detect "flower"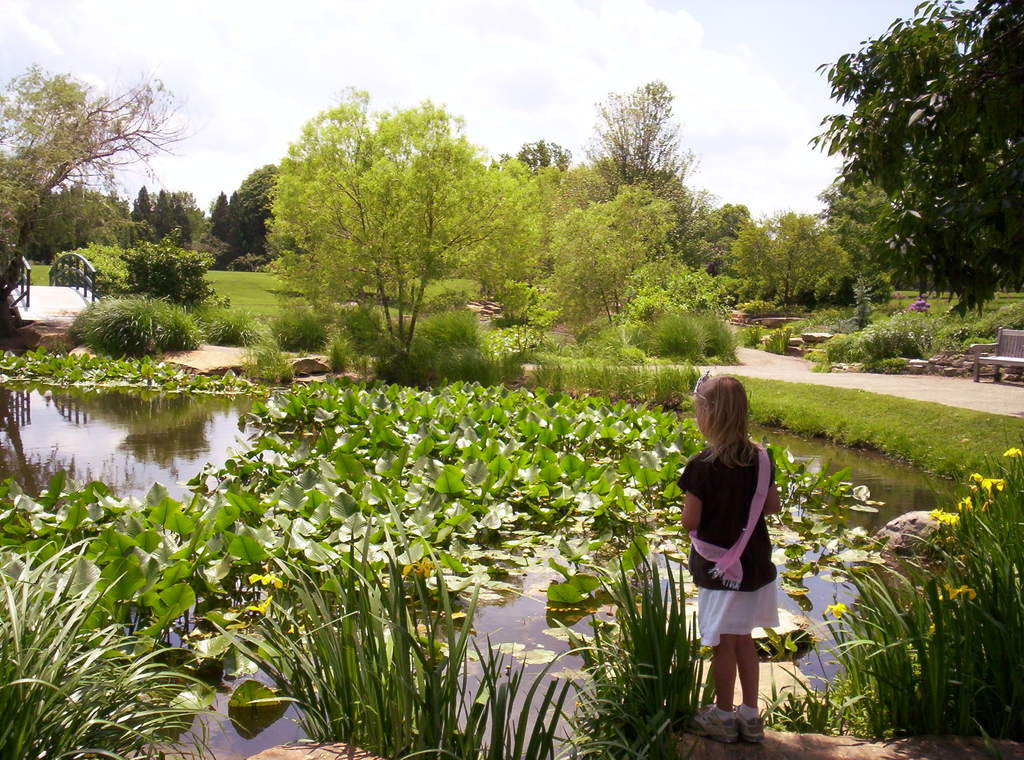
bbox=[951, 581, 976, 601]
